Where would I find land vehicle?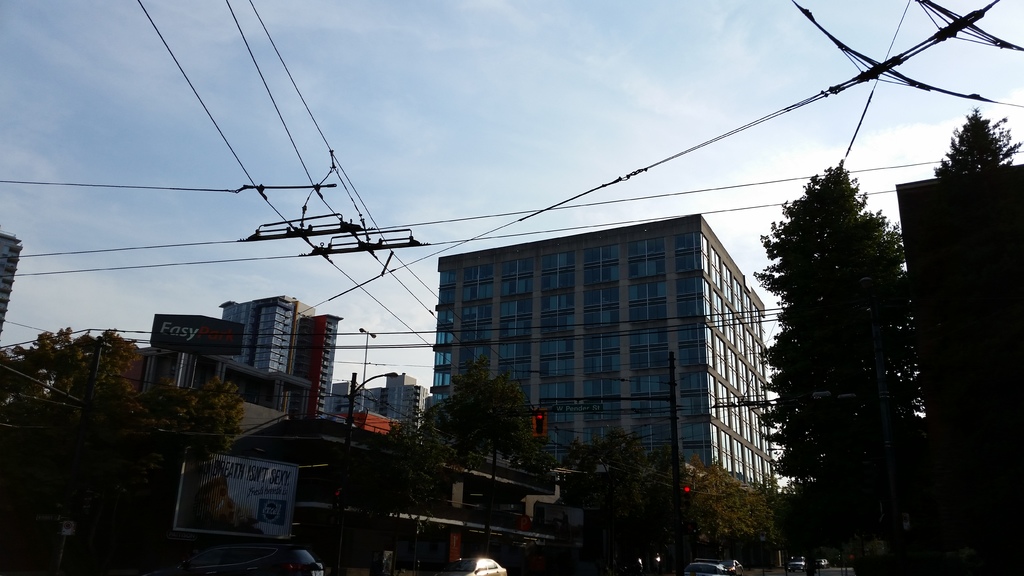
At (177, 545, 326, 575).
